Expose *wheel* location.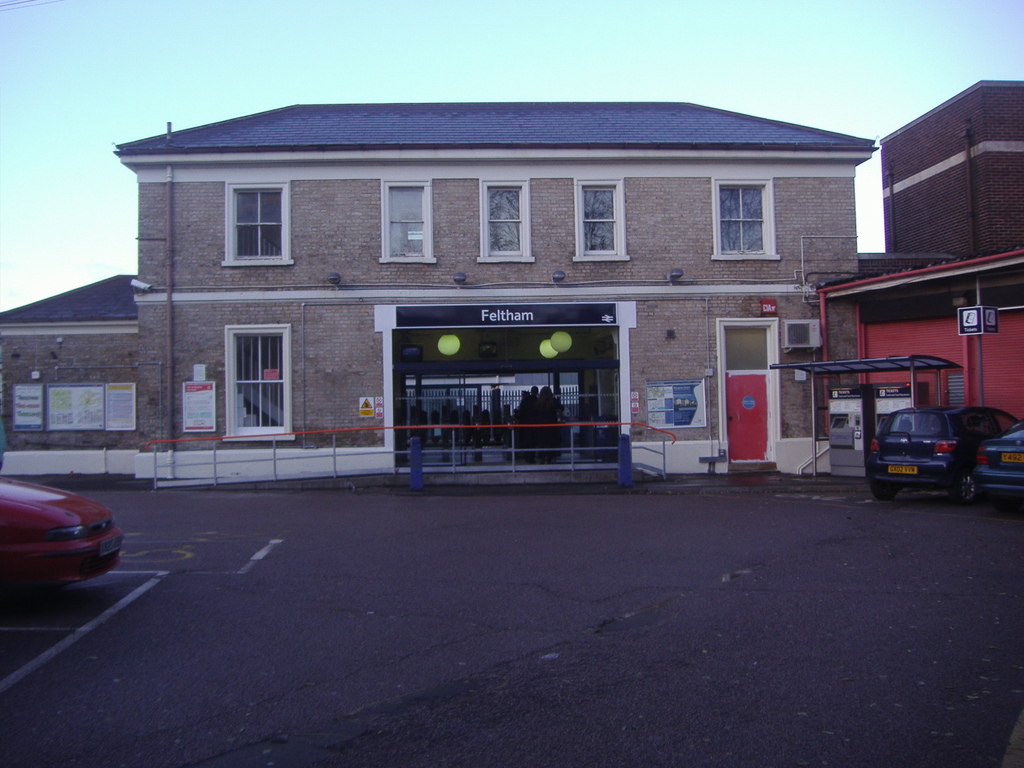
Exposed at 864,481,895,504.
